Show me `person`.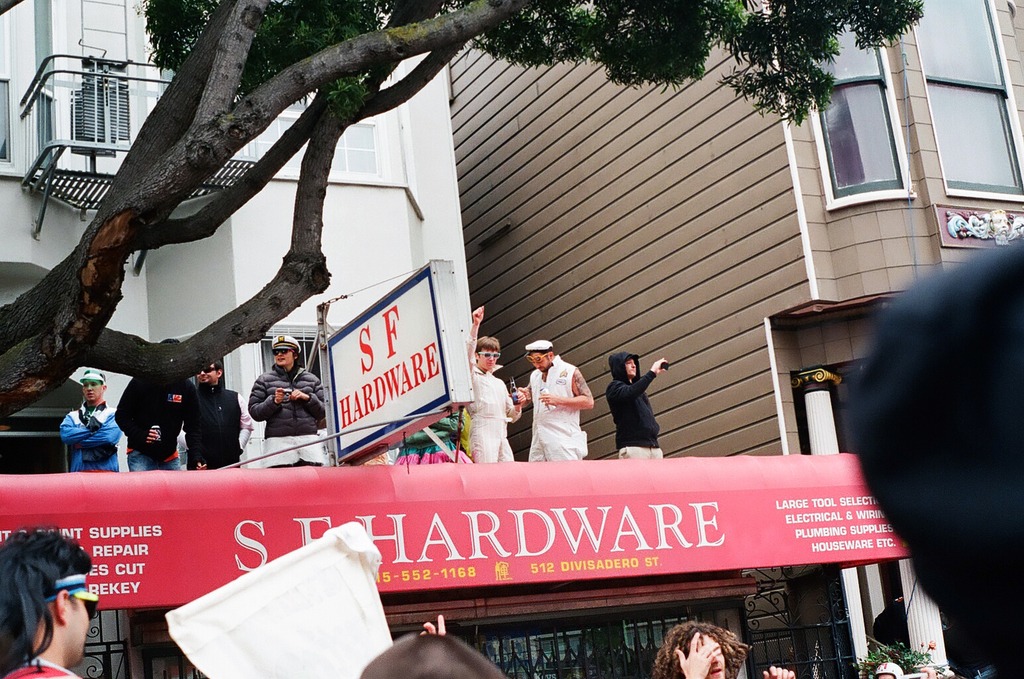
`person` is here: [652,615,799,678].
